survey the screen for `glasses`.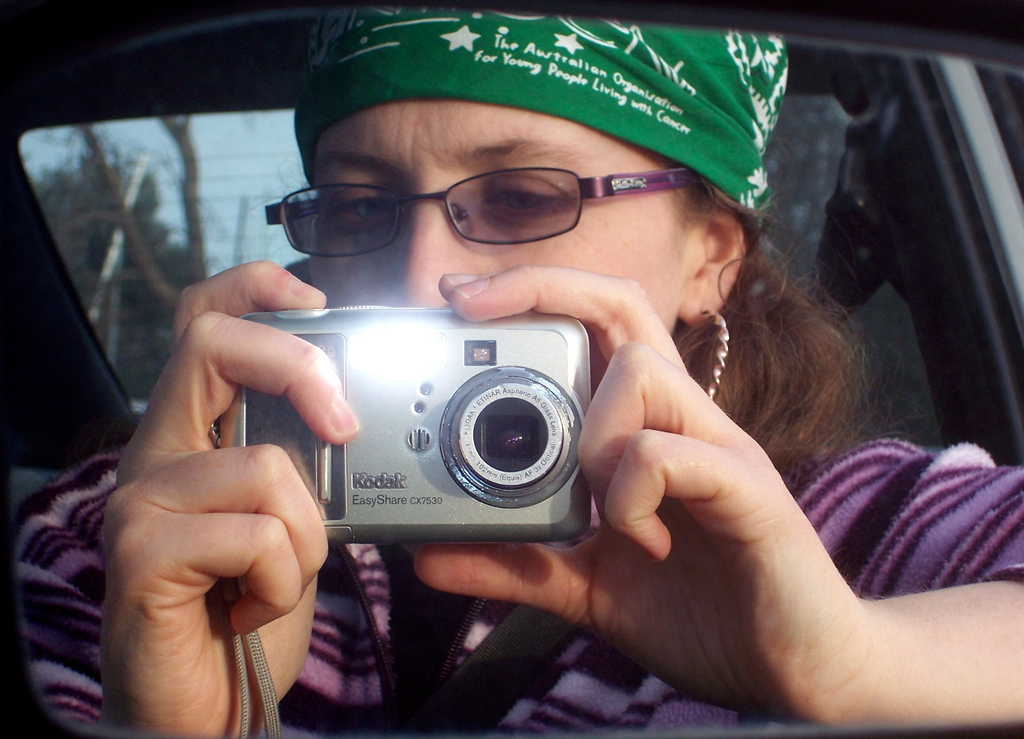
Survey found: Rect(271, 143, 698, 244).
